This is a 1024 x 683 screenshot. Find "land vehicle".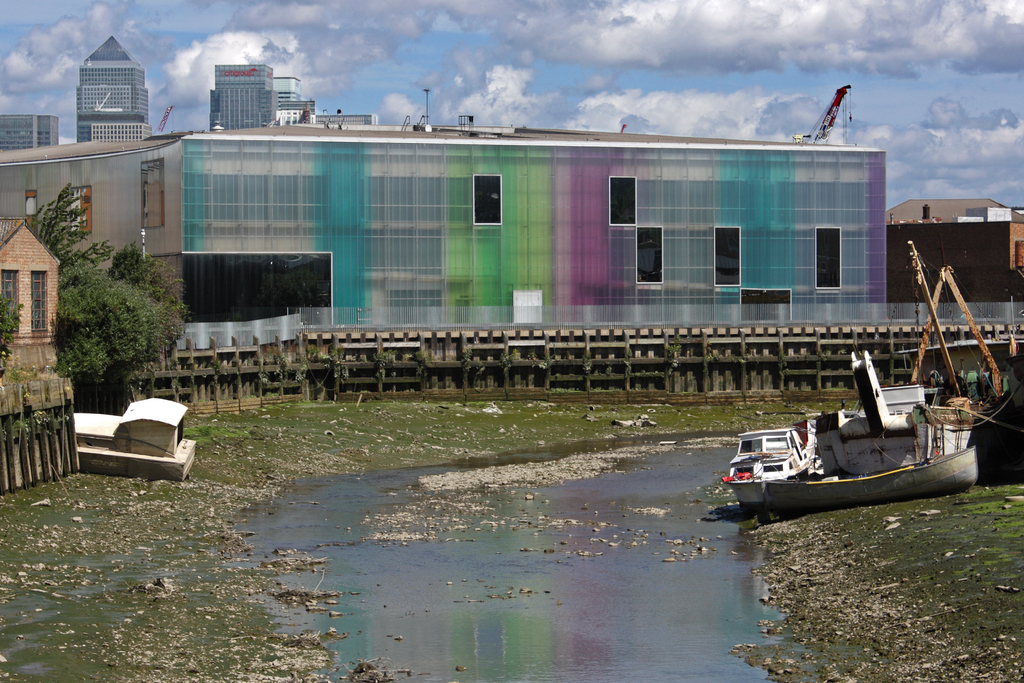
Bounding box: [left=714, top=395, right=825, bottom=511].
